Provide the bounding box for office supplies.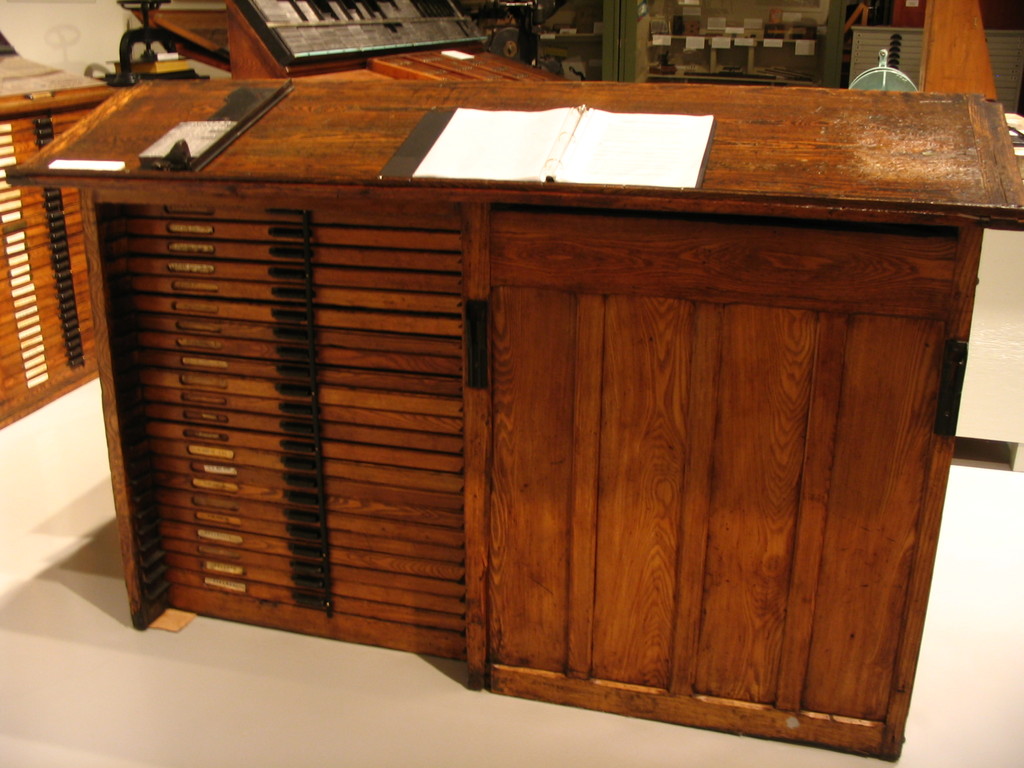
380/109/720/188.
